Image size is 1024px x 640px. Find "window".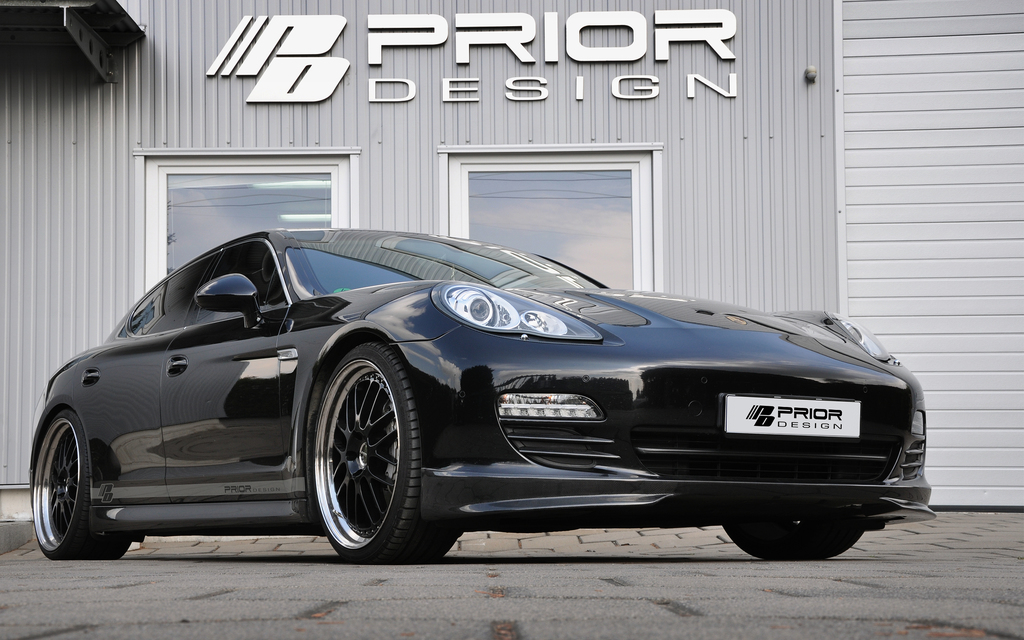
[x1=430, y1=144, x2=662, y2=294].
